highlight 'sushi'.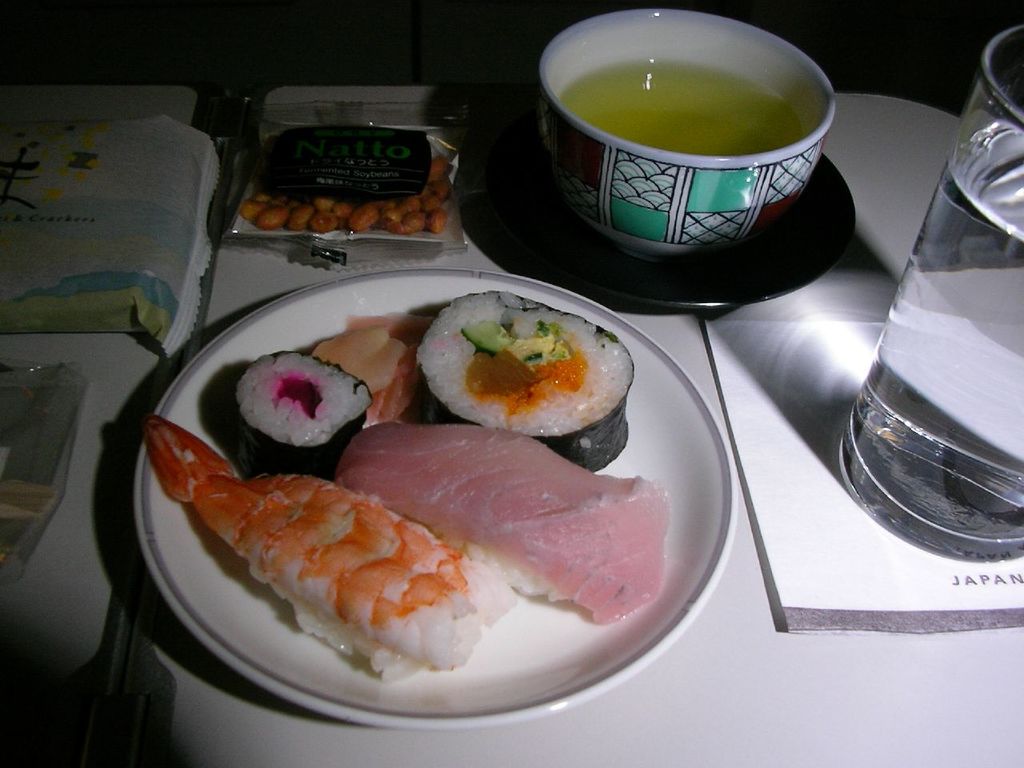
Highlighted region: {"left": 343, "top": 420, "right": 666, "bottom": 622}.
